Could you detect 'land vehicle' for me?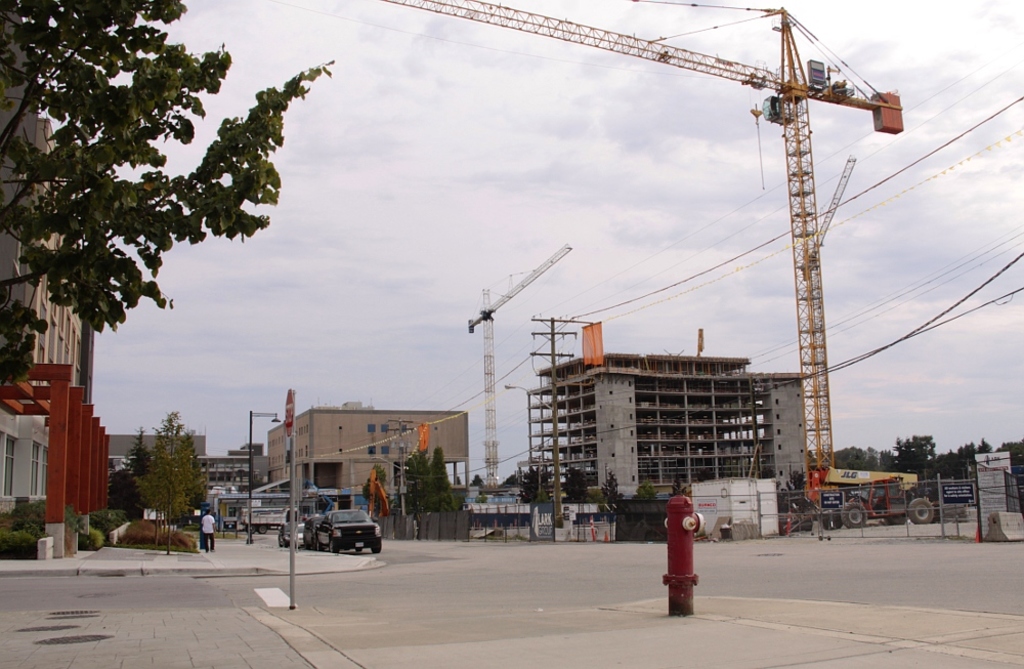
Detection result: <bbox>245, 503, 300, 534</bbox>.
